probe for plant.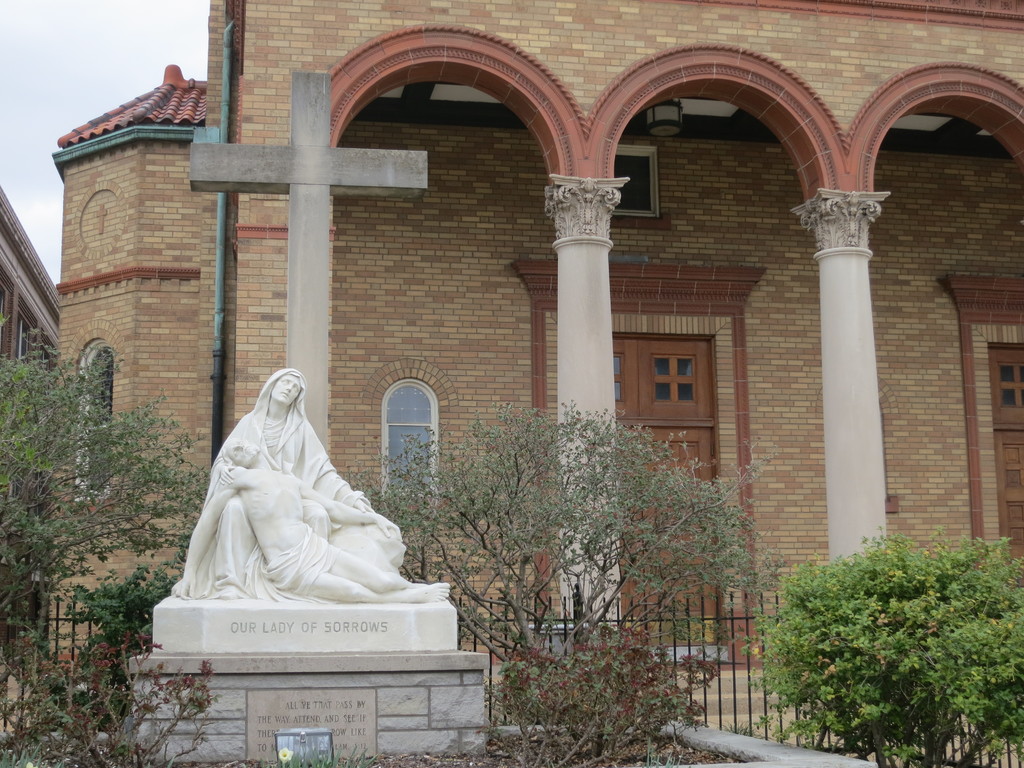
Probe result: crop(0, 625, 216, 767).
